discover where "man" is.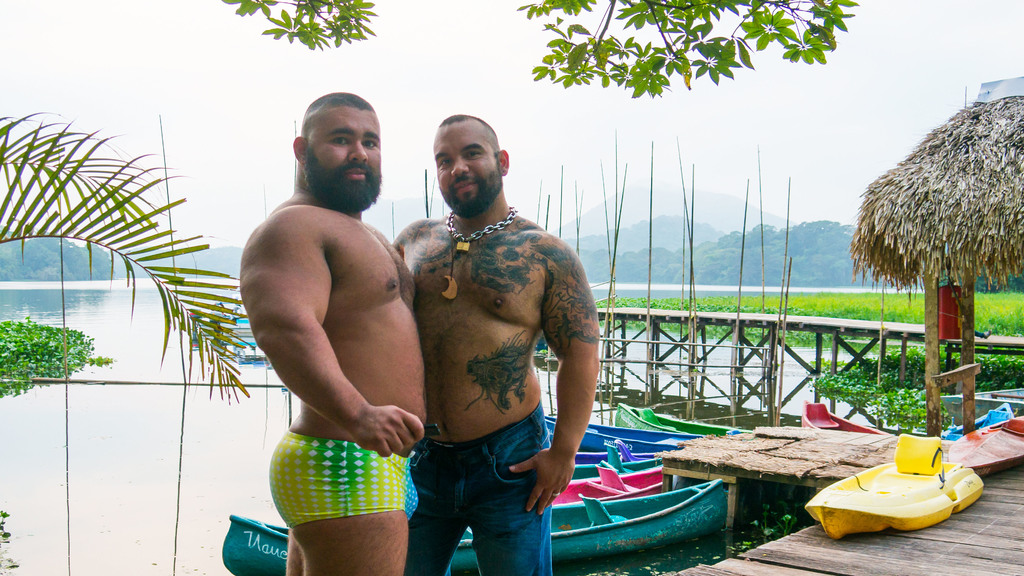
Discovered at [x1=378, y1=104, x2=605, y2=575].
